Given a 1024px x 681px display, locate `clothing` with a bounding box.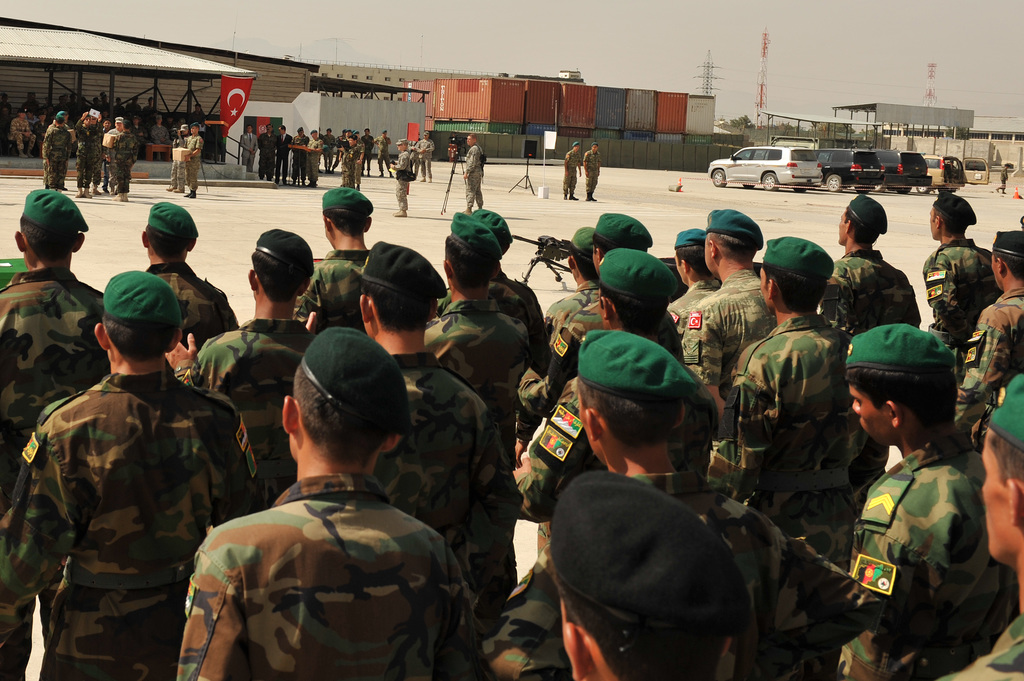
Located: [left=559, top=145, right=585, bottom=203].
